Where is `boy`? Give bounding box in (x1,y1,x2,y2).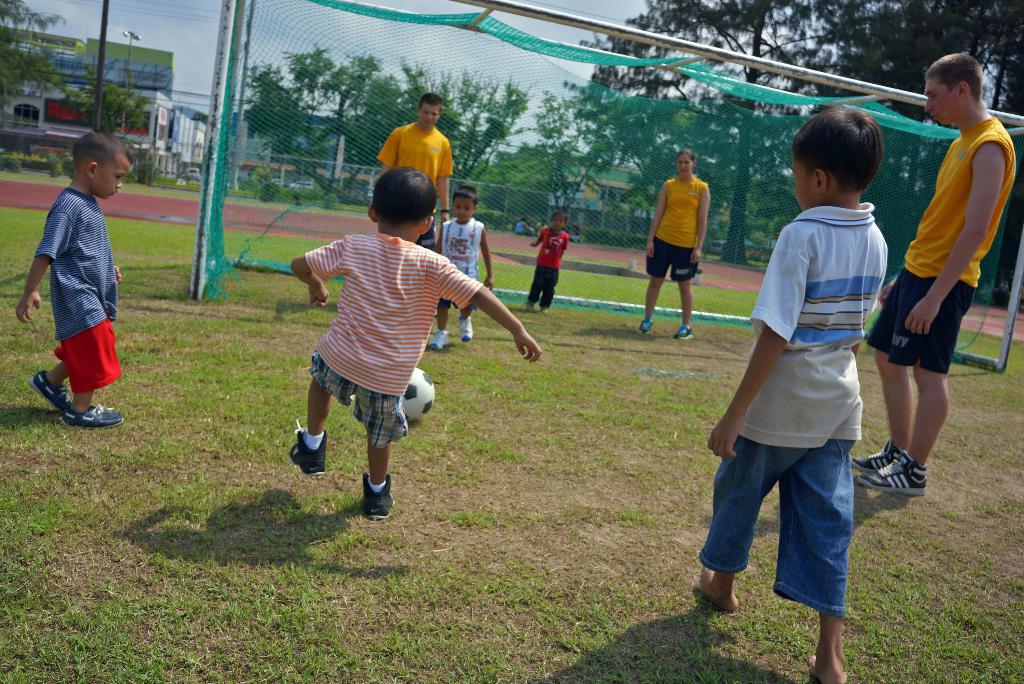
(528,213,567,314).
